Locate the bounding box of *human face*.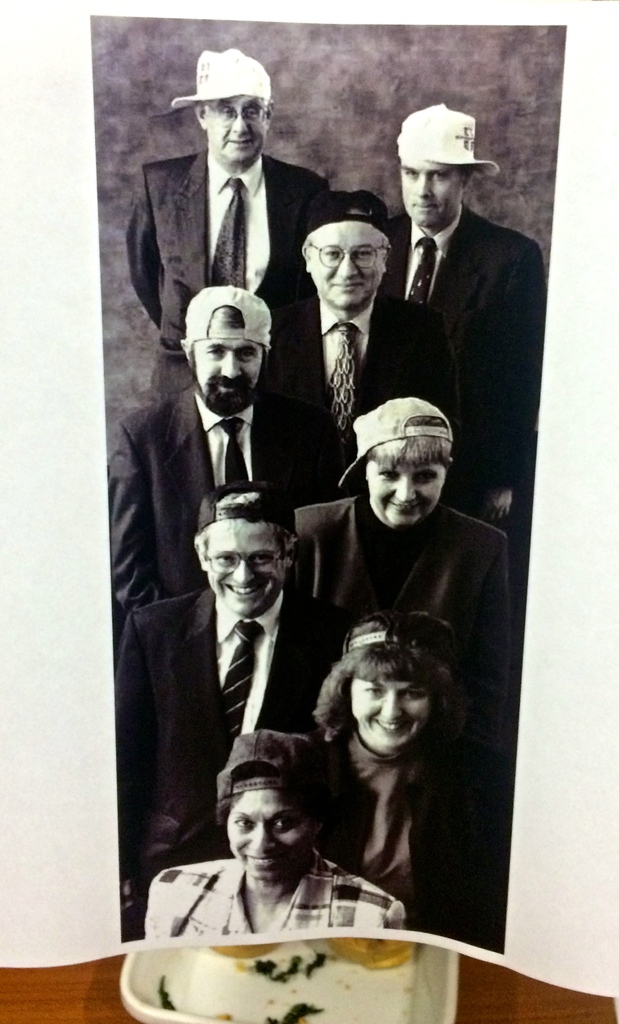
Bounding box: crop(354, 679, 428, 749).
